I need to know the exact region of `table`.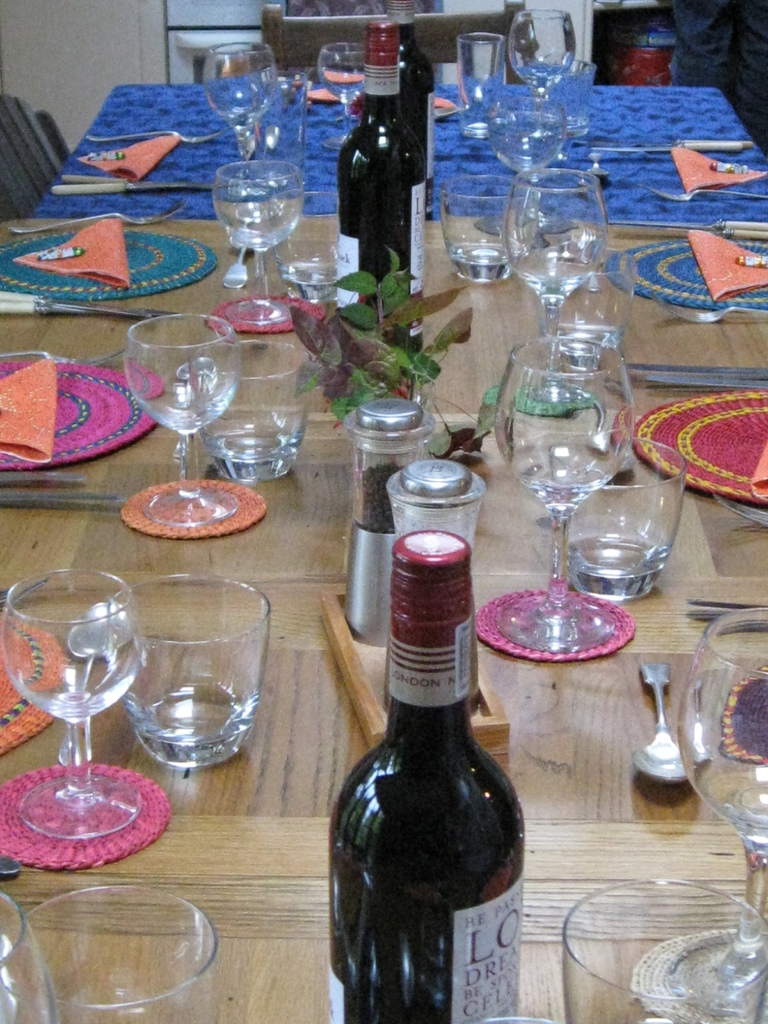
Region: 0,217,767,1023.
